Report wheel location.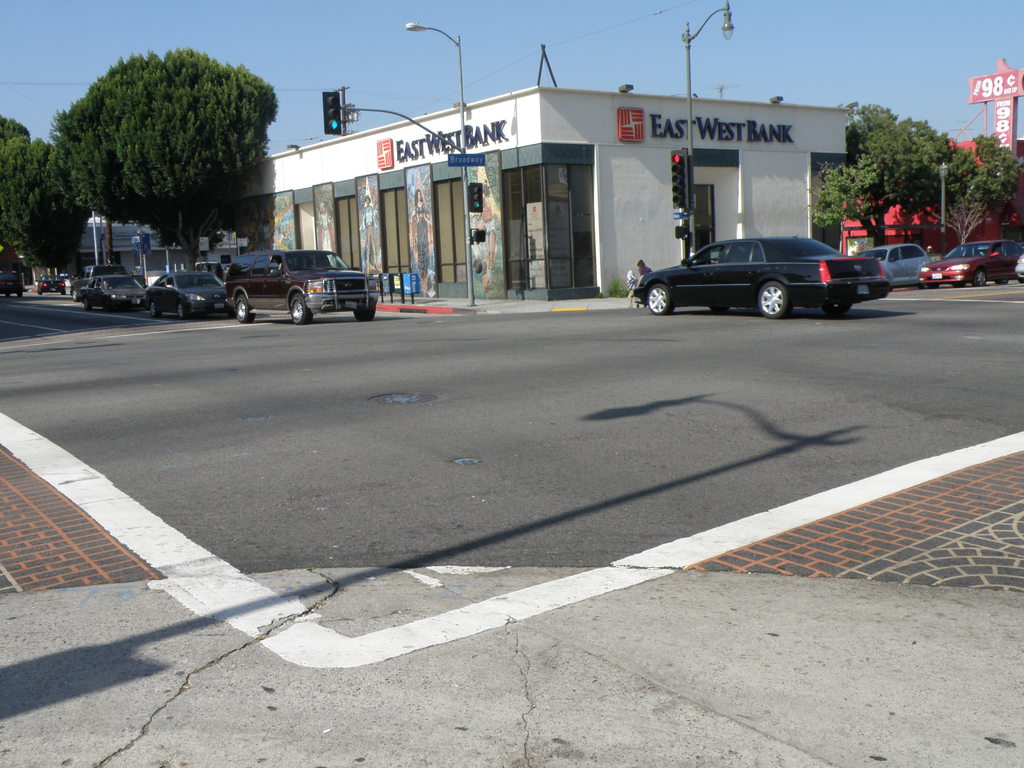
Report: region(178, 301, 191, 321).
